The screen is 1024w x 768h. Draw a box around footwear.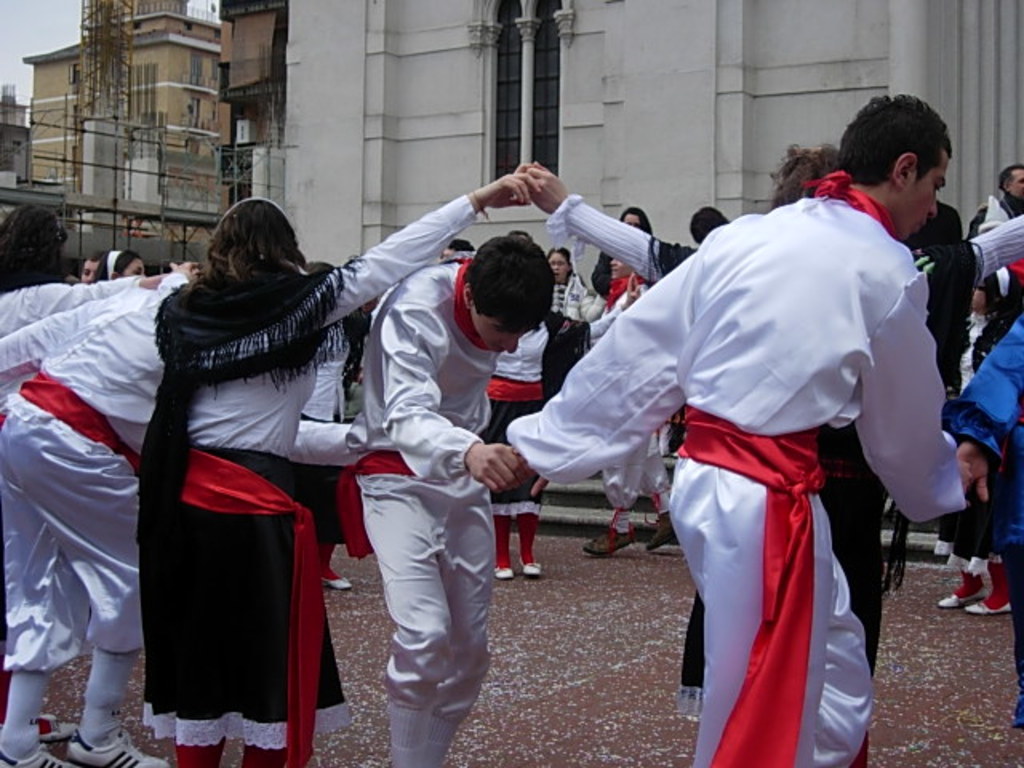
586:528:638:558.
